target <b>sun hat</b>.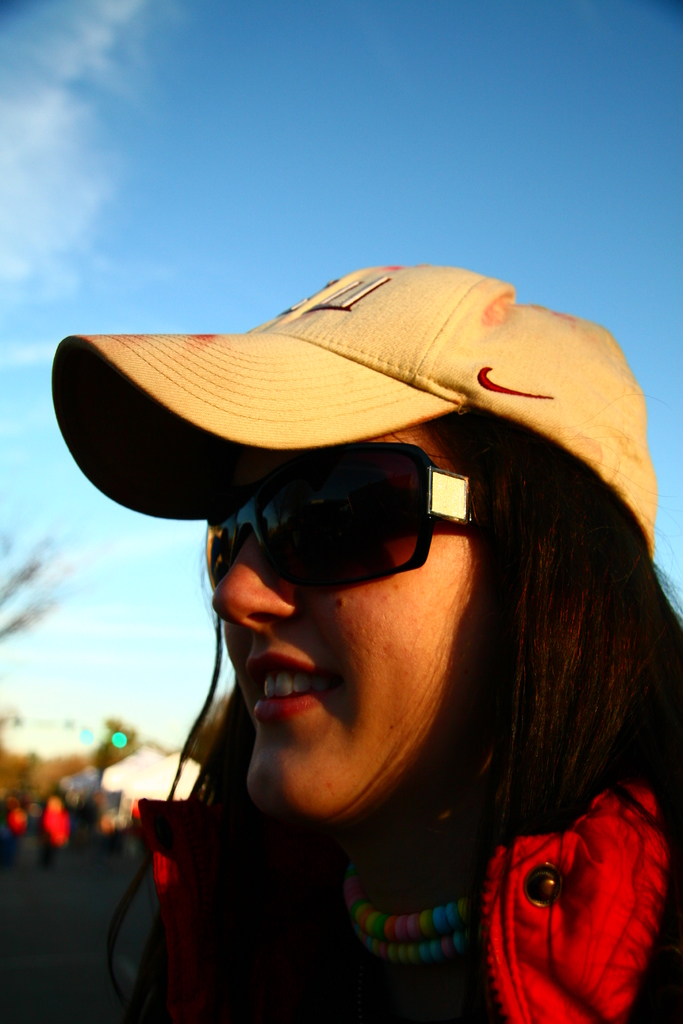
Target region: <region>54, 264, 654, 570</region>.
